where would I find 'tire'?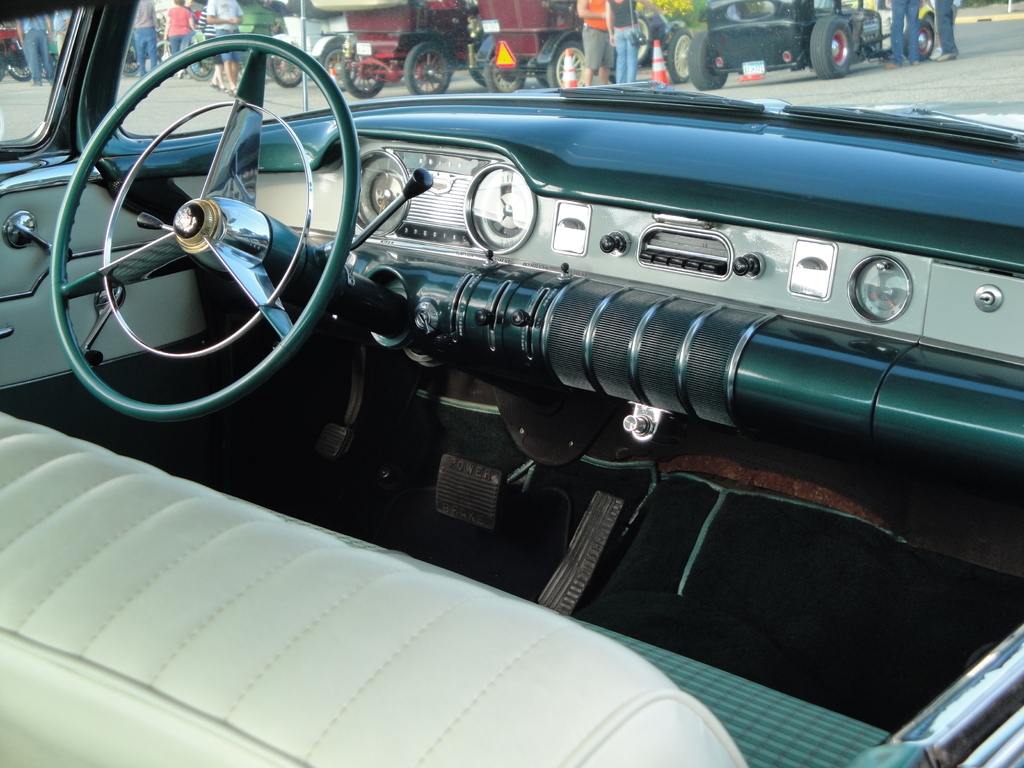
At box(636, 15, 652, 64).
